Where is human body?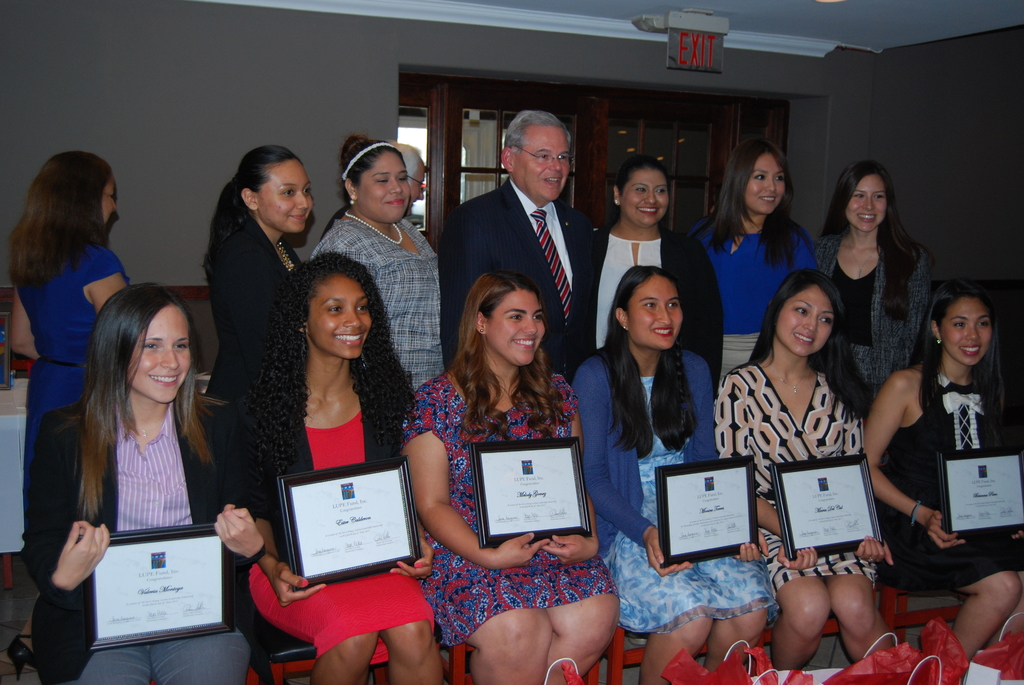
(x1=818, y1=155, x2=934, y2=426).
